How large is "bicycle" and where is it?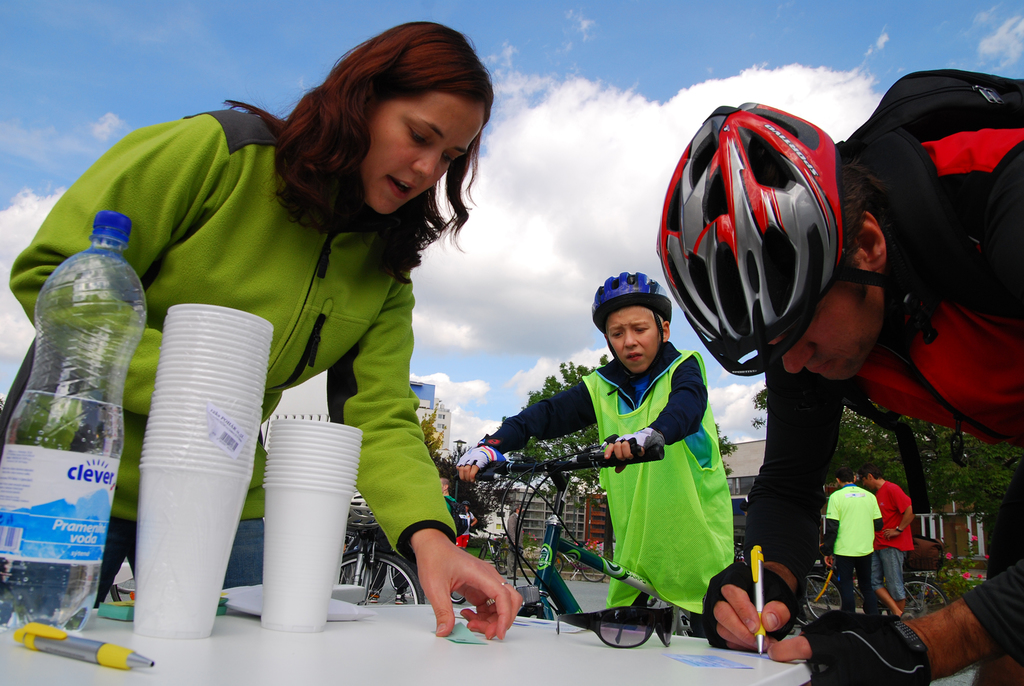
Bounding box: bbox(467, 464, 703, 628).
